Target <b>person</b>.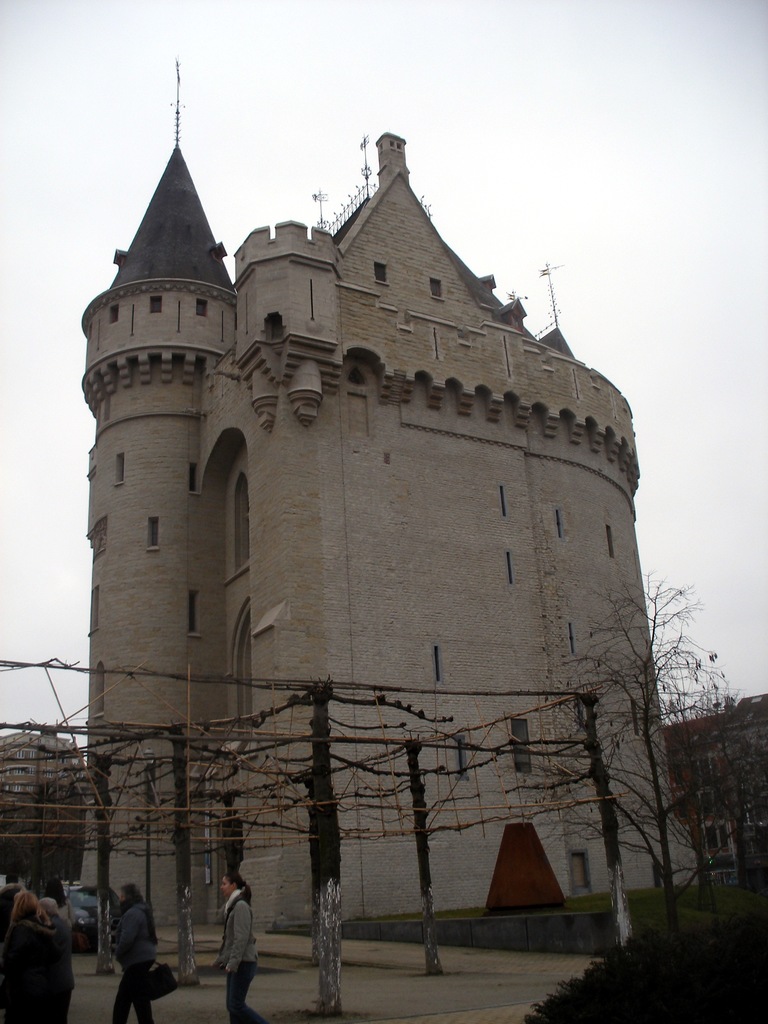
Target region: l=208, t=858, r=255, b=1009.
